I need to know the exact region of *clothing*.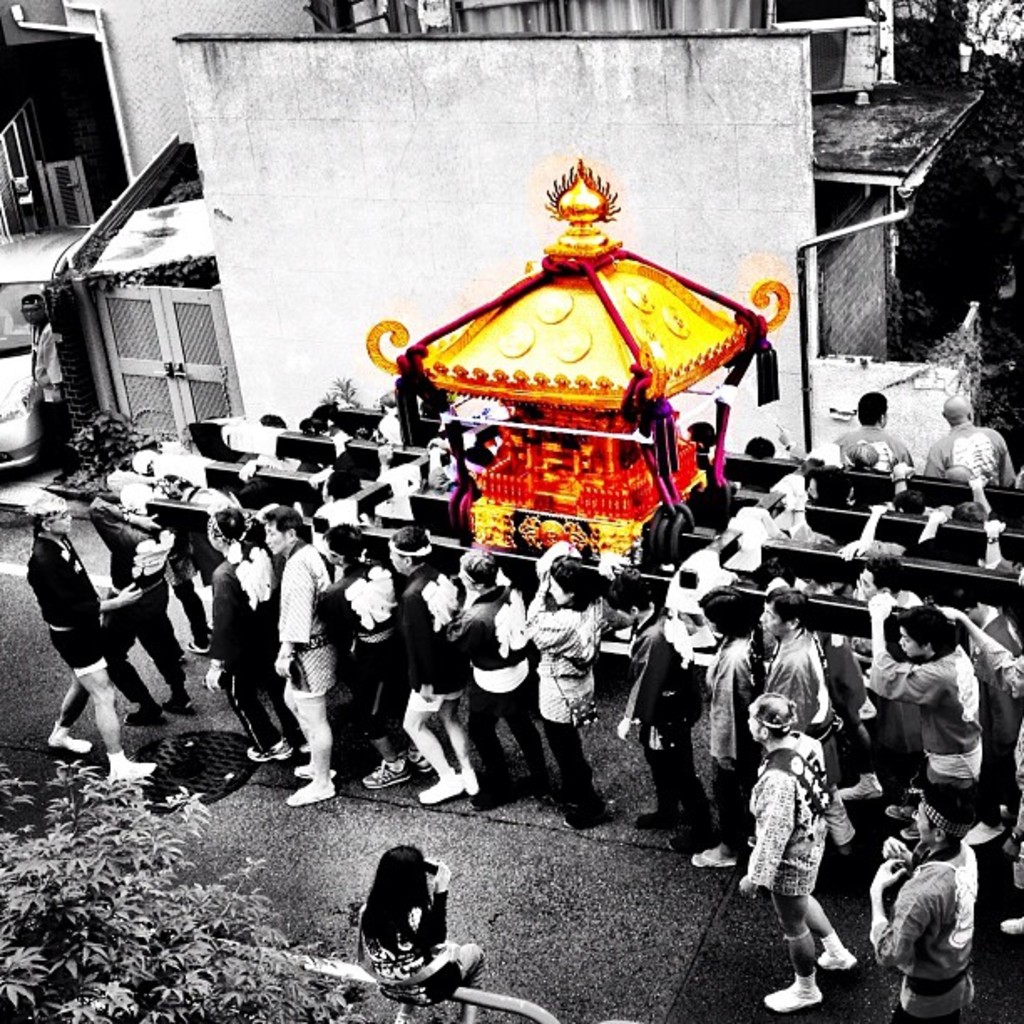
Region: pyautogui.locateOnScreen(703, 637, 771, 847).
